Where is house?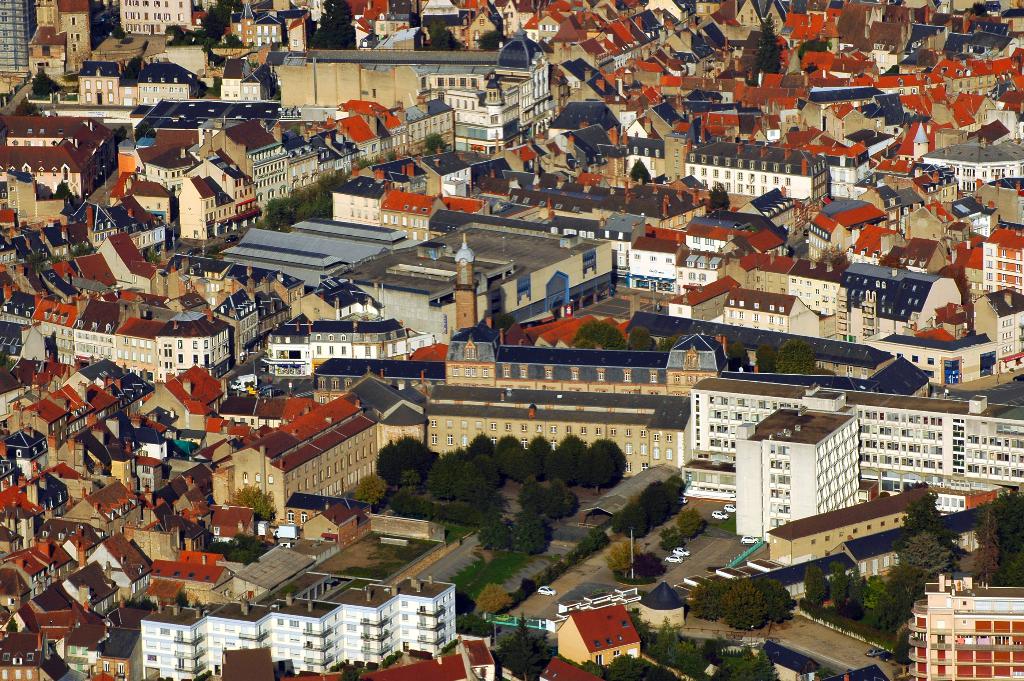
bbox=(403, 92, 455, 157).
